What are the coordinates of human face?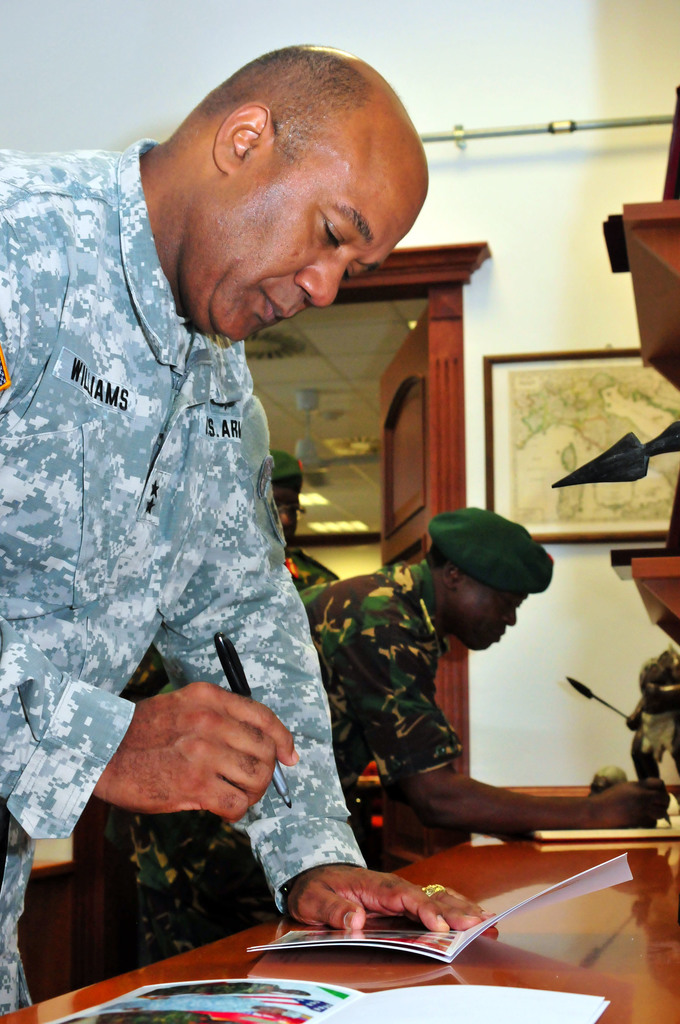
l=187, t=134, r=414, b=346.
